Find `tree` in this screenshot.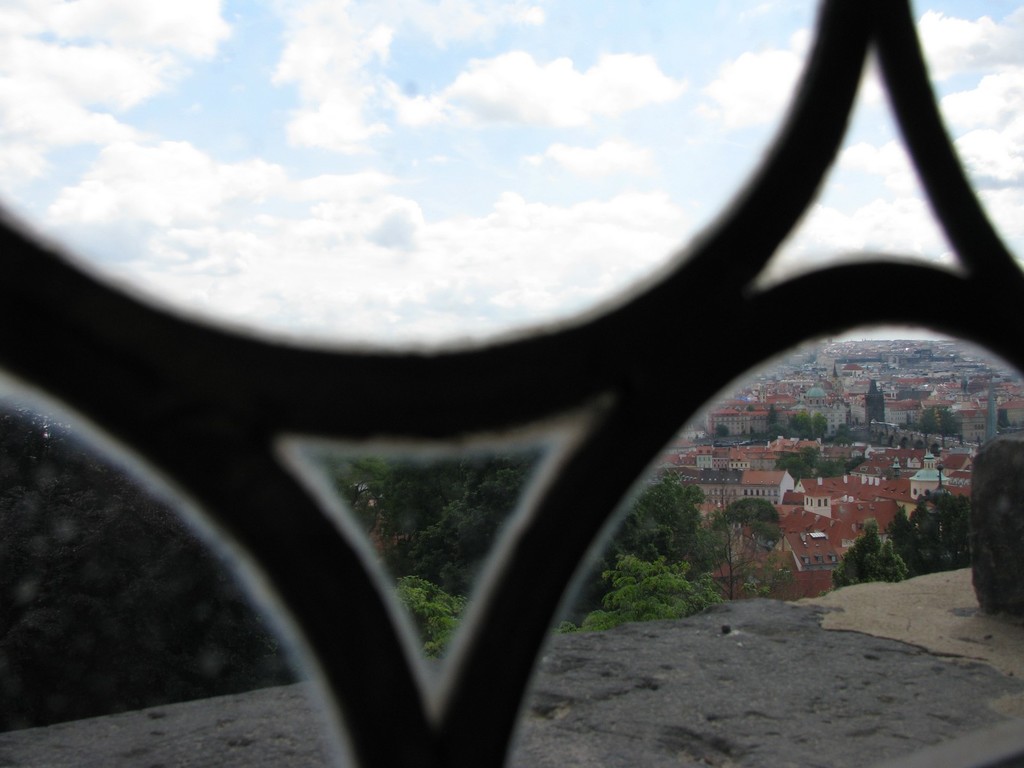
The bounding box for `tree` is {"left": 713, "top": 422, "right": 728, "bottom": 439}.
